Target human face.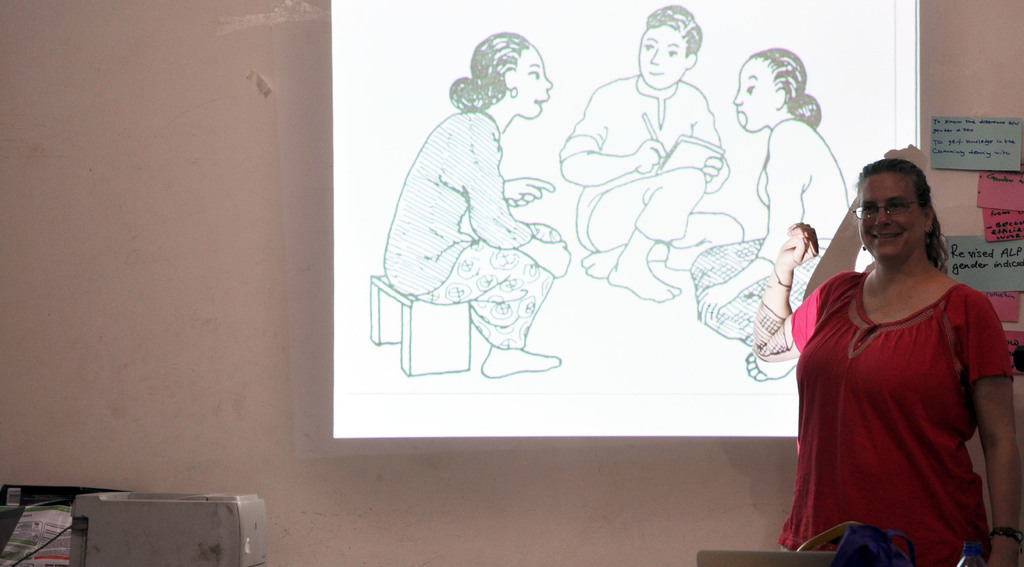
Target region: [510,47,554,119].
